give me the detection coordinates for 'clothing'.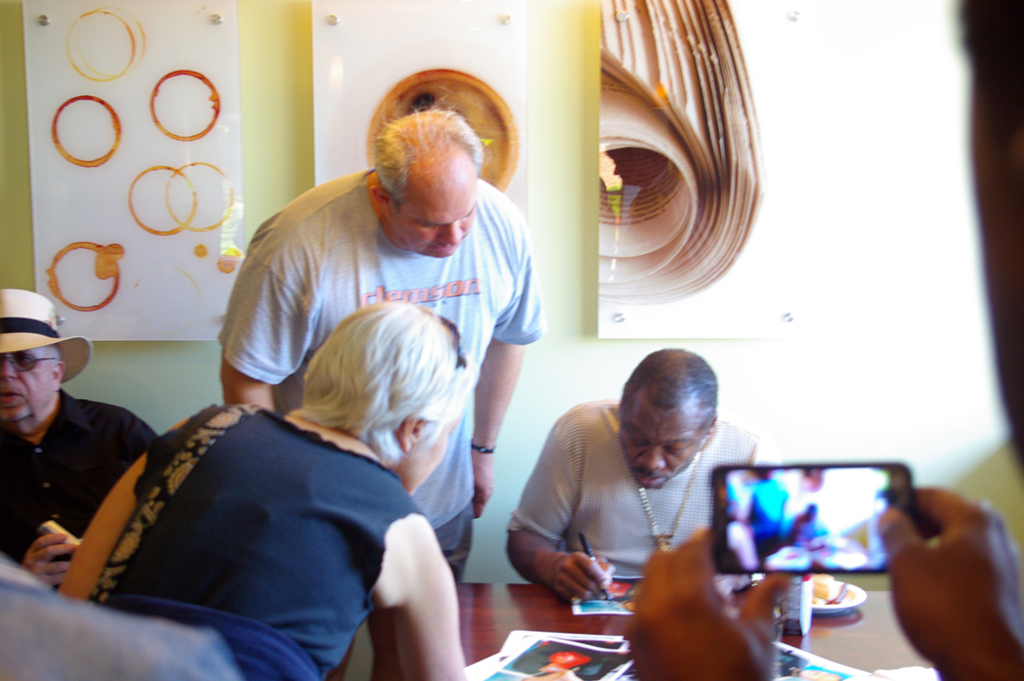
x1=0 y1=391 x2=159 y2=595.
